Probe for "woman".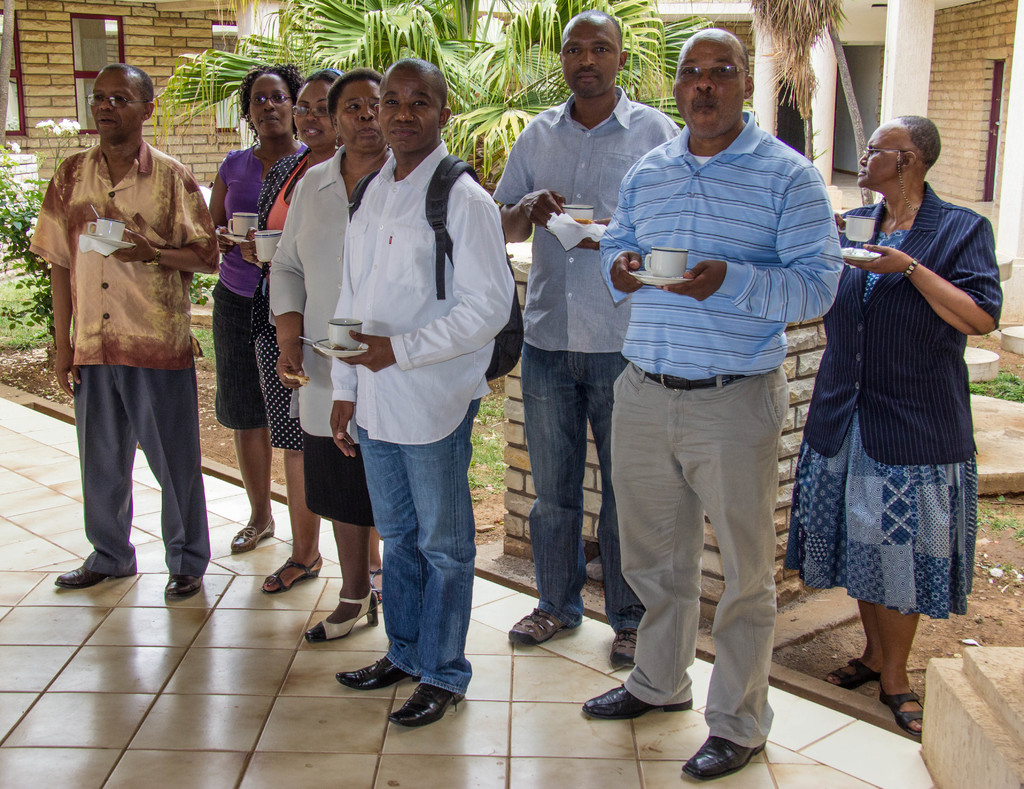
Probe result: BBox(201, 68, 303, 553).
